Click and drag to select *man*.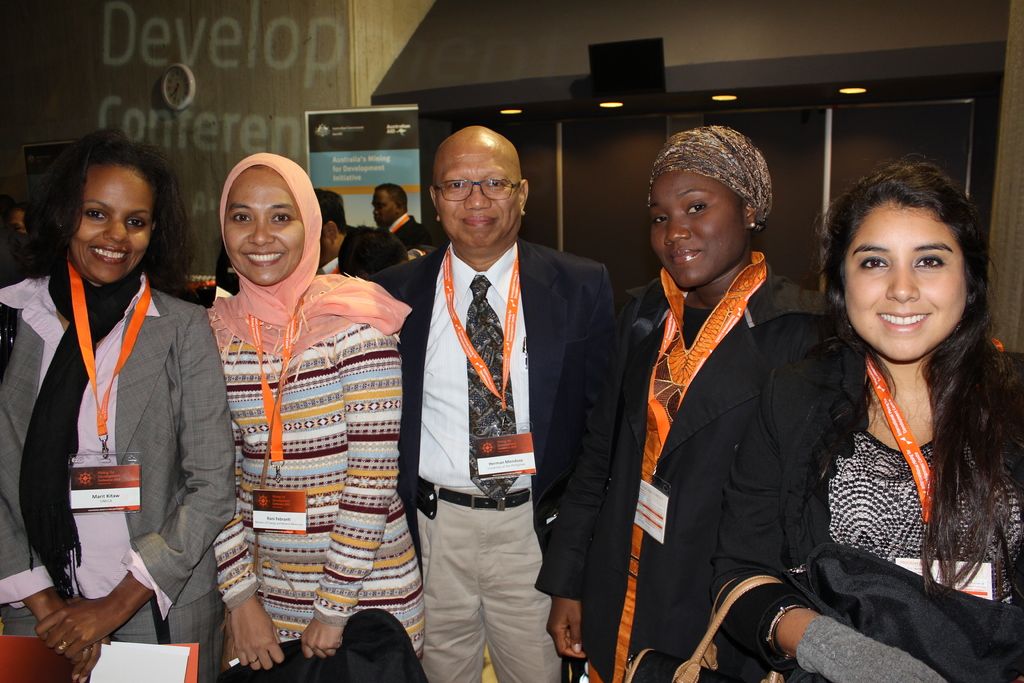
Selection: (380,103,605,668).
